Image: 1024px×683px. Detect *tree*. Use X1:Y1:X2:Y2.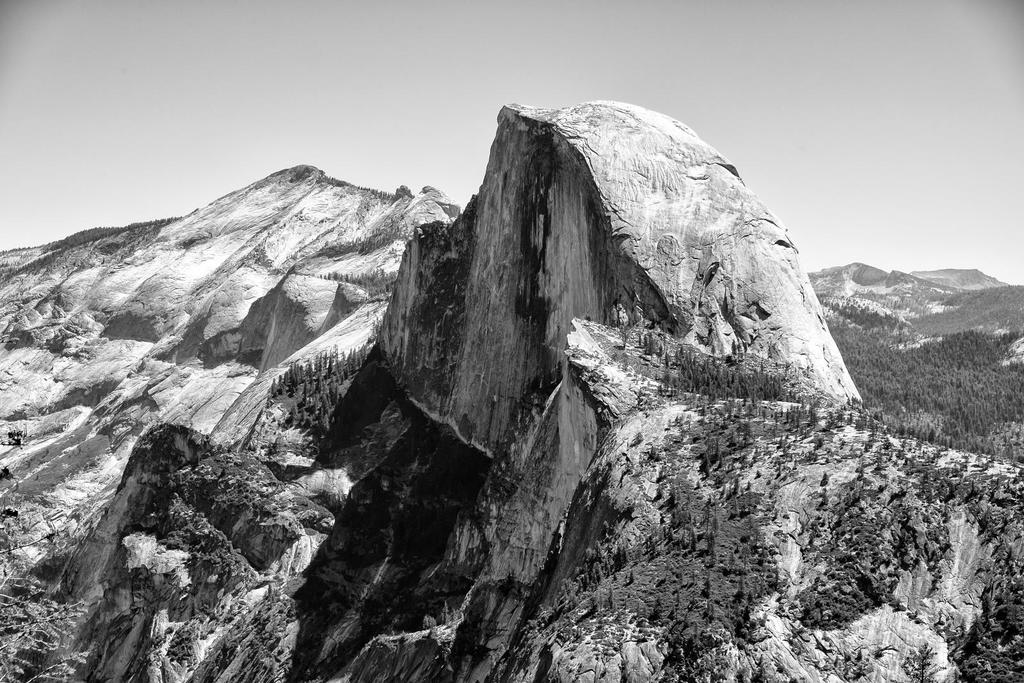
14:479:20:491.
